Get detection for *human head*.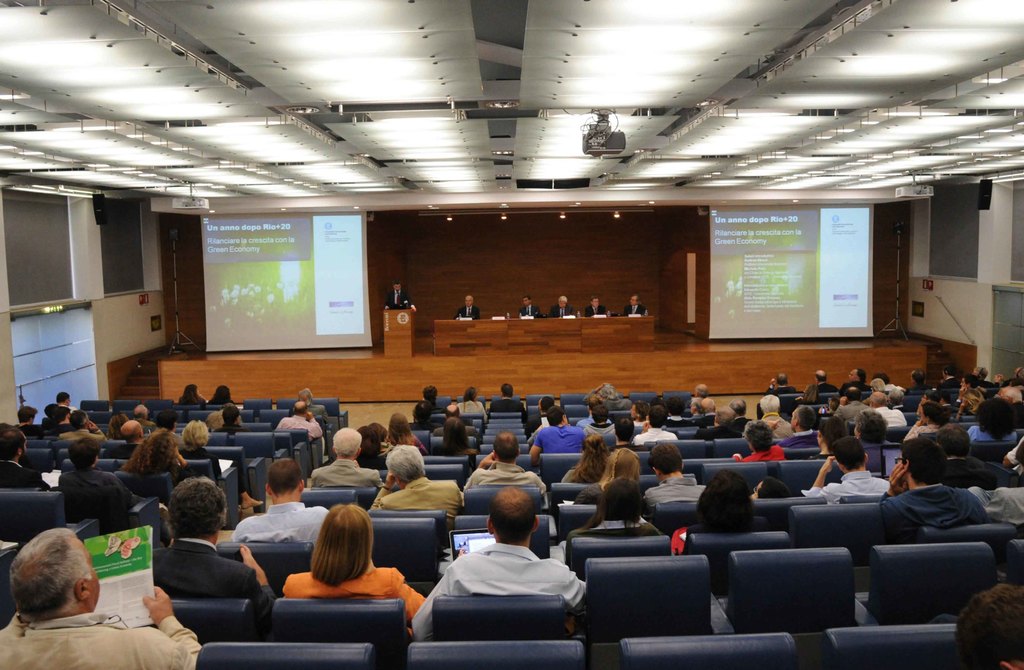
Detection: <bbox>854, 409, 886, 443</bbox>.
